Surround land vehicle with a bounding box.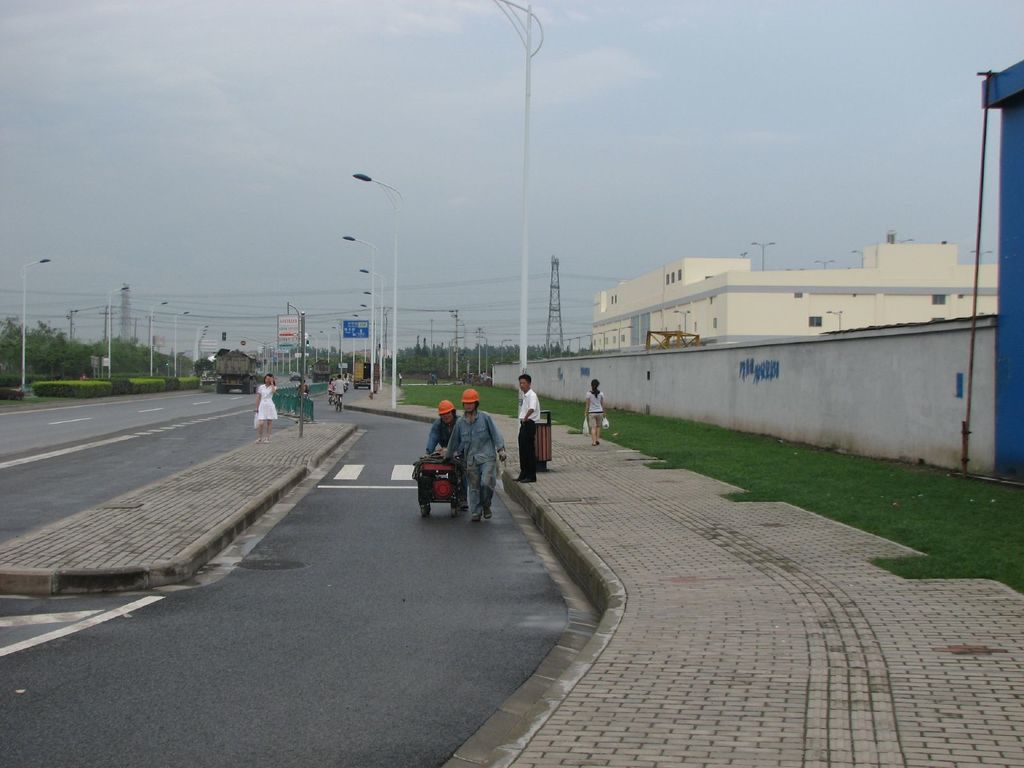
left=293, top=377, right=300, bottom=378.
